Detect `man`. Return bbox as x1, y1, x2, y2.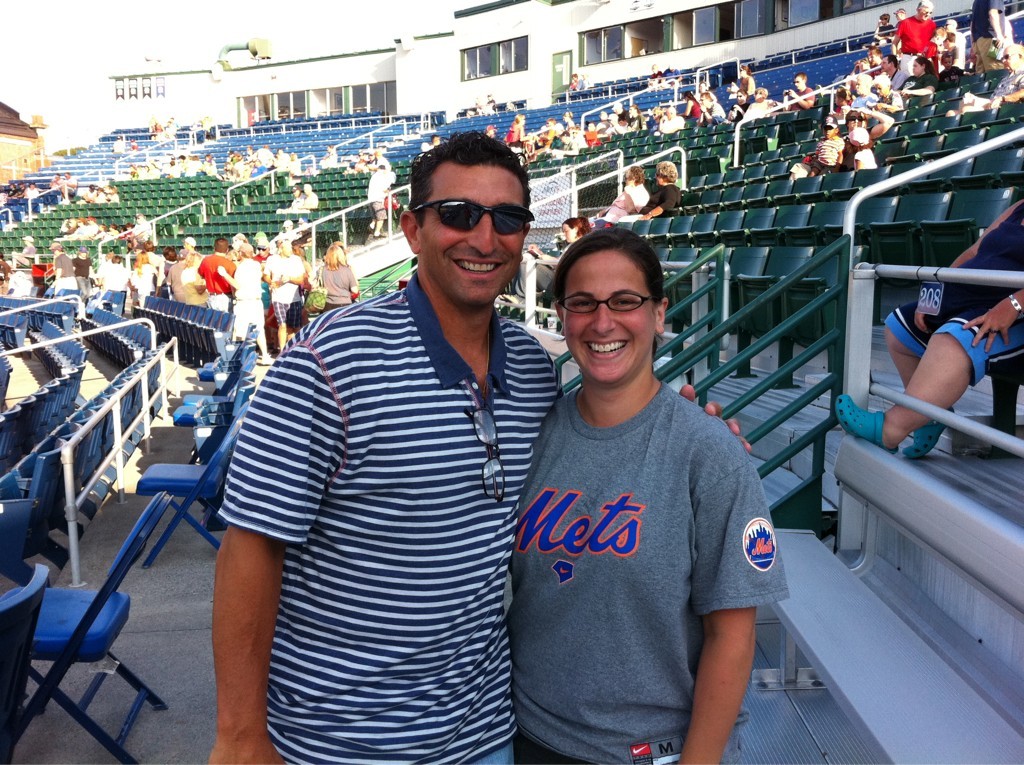
283, 127, 758, 764.
